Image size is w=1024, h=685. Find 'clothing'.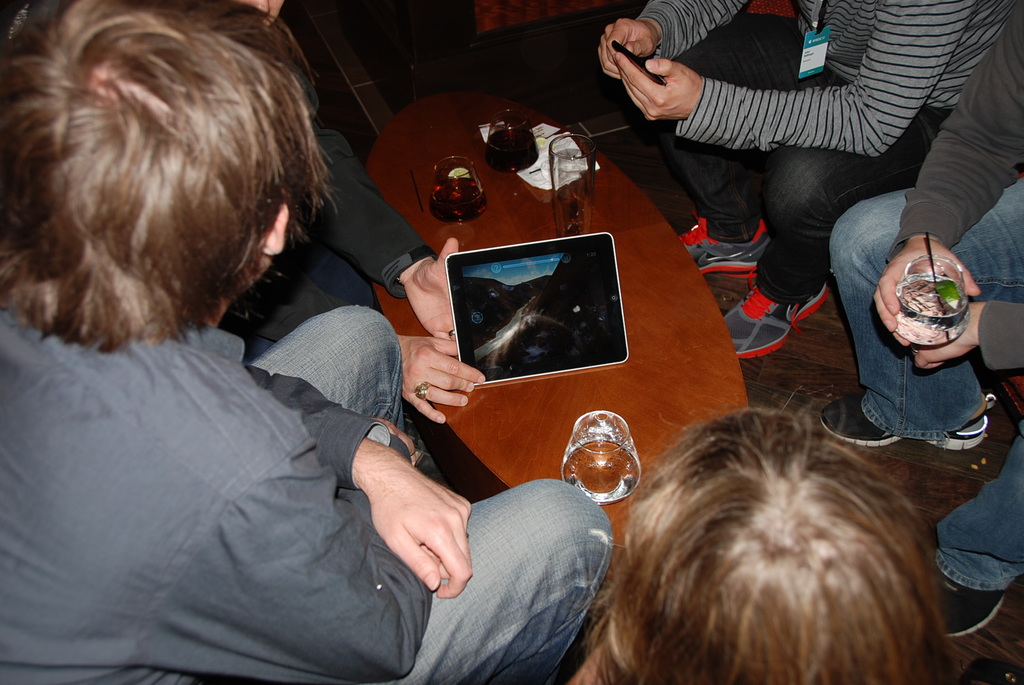
[left=818, top=1, right=1023, bottom=597].
